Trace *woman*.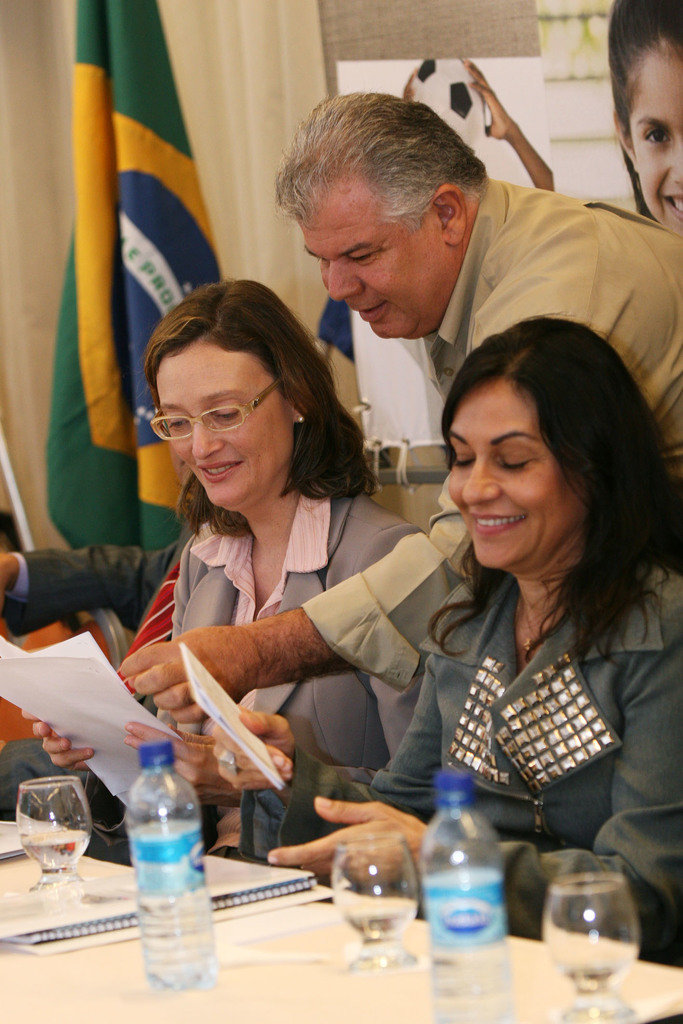
Traced to <box>135,259,391,876</box>.
